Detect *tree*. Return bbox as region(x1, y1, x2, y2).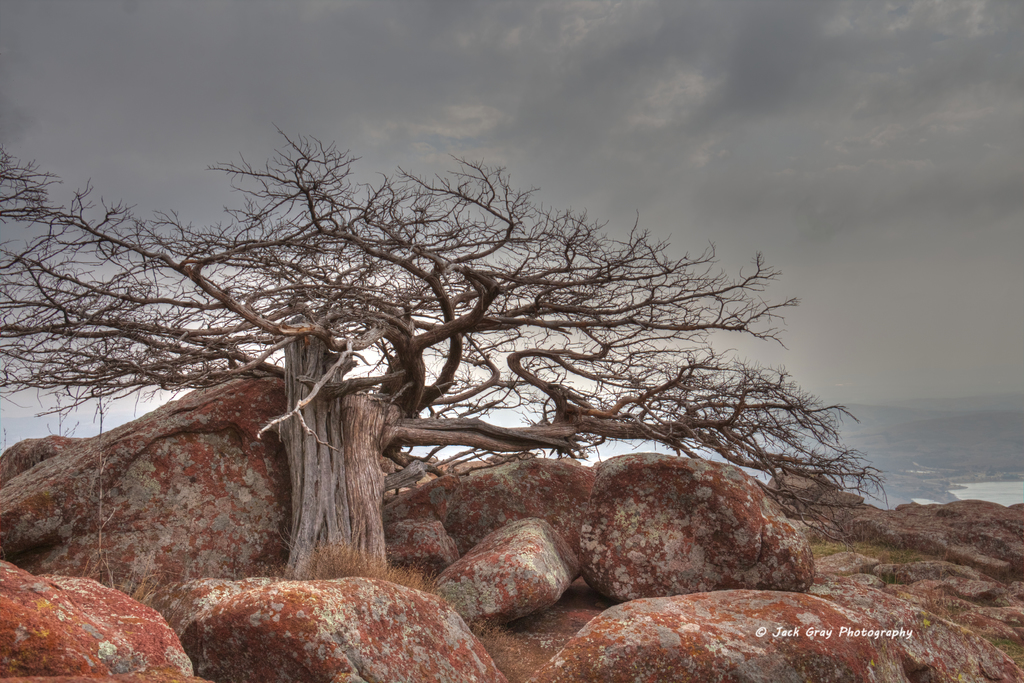
region(37, 96, 914, 622).
